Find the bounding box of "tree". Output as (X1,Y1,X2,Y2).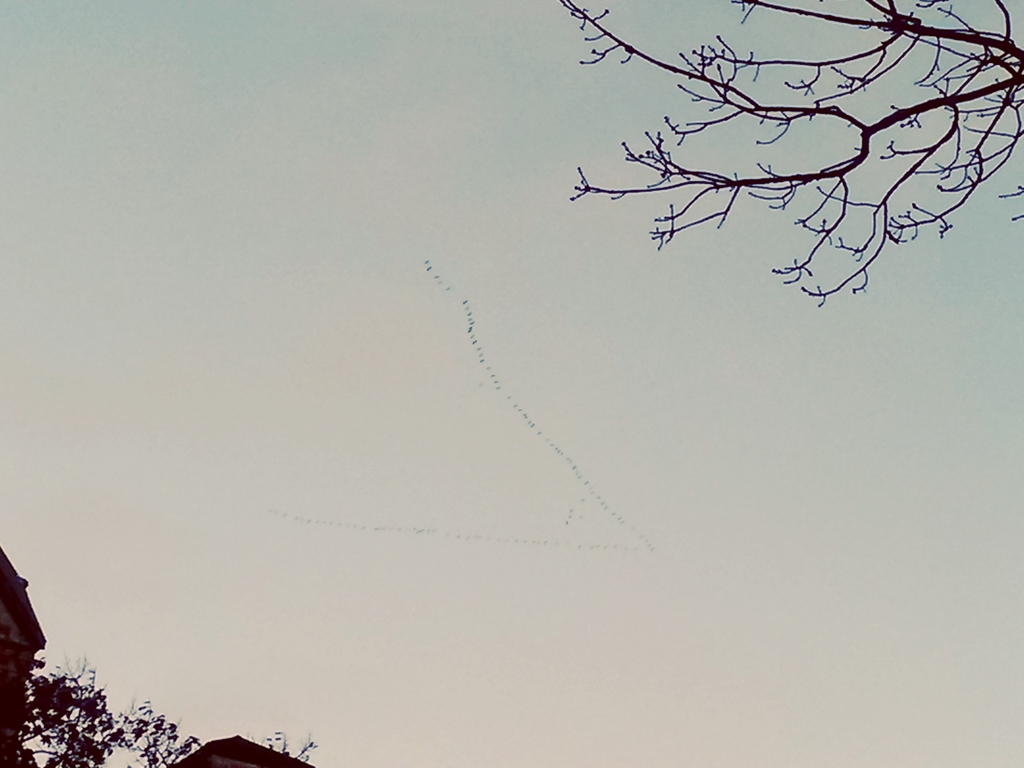
(538,2,1023,323).
